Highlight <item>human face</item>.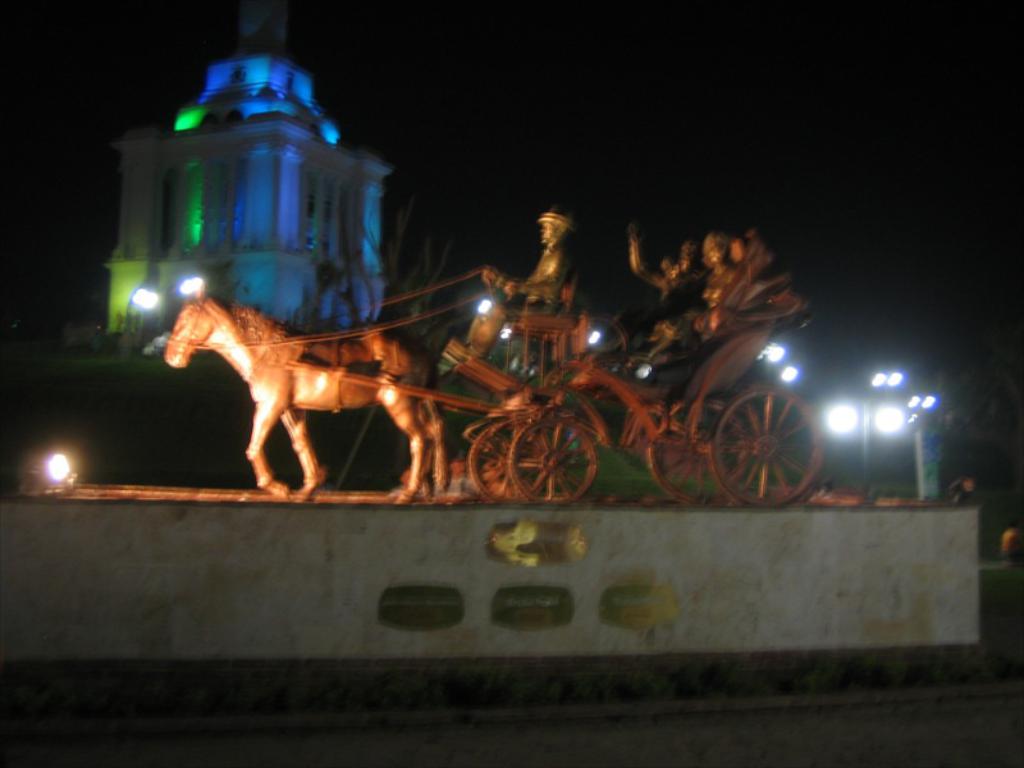
Highlighted region: <region>540, 219, 556, 242</region>.
